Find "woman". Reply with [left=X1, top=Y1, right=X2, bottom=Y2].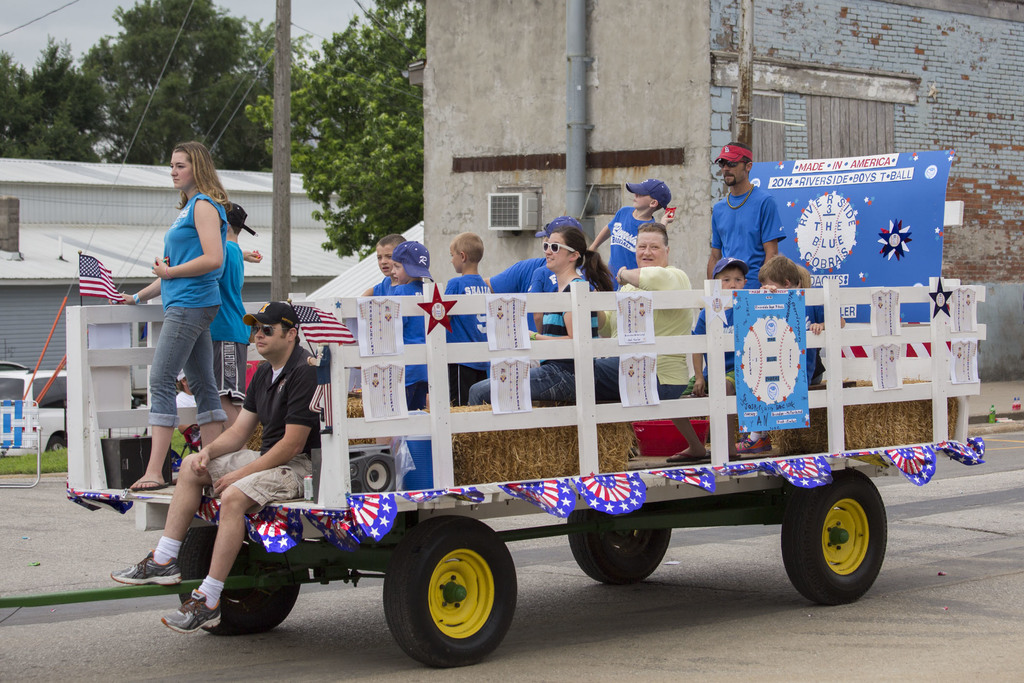
[left=127, top=138, right=256, bottom=511].
